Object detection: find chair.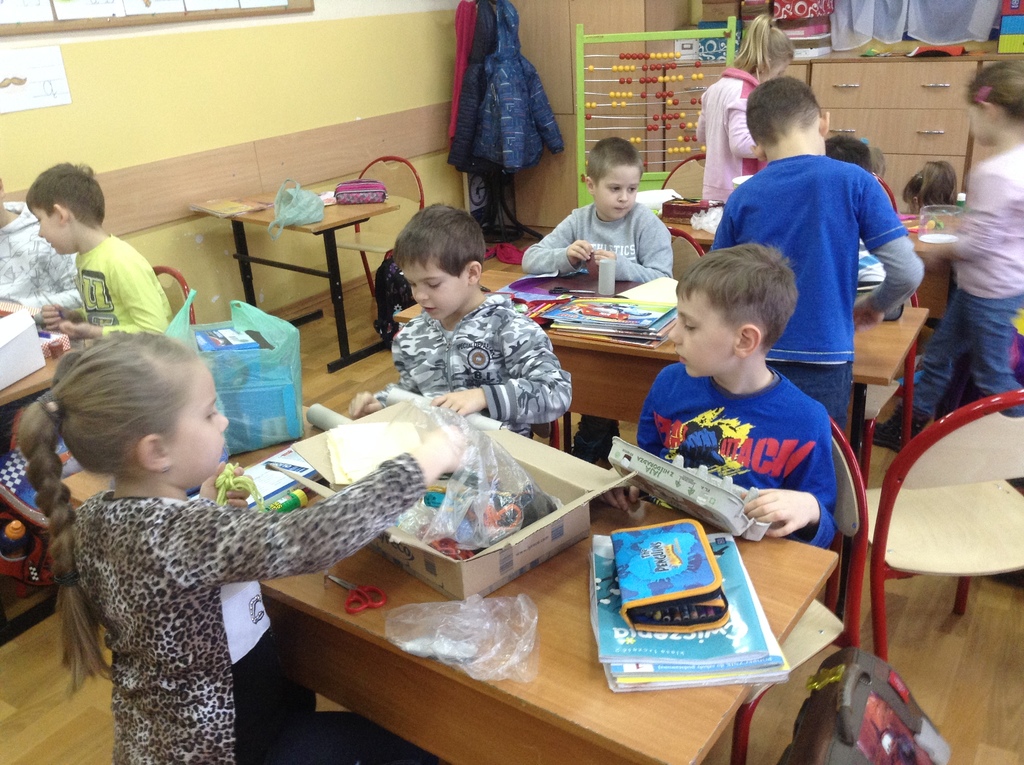
667 227 710 294.
